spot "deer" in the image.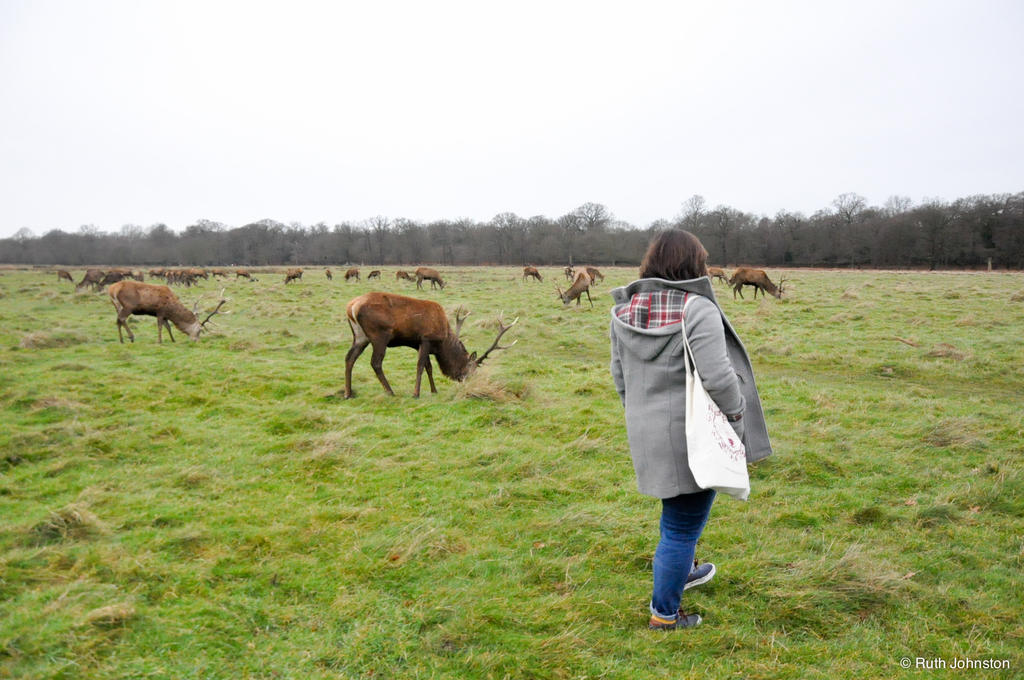
"deer" found at pyautogui.locateOnScreen(735, 265, 788, 300).
